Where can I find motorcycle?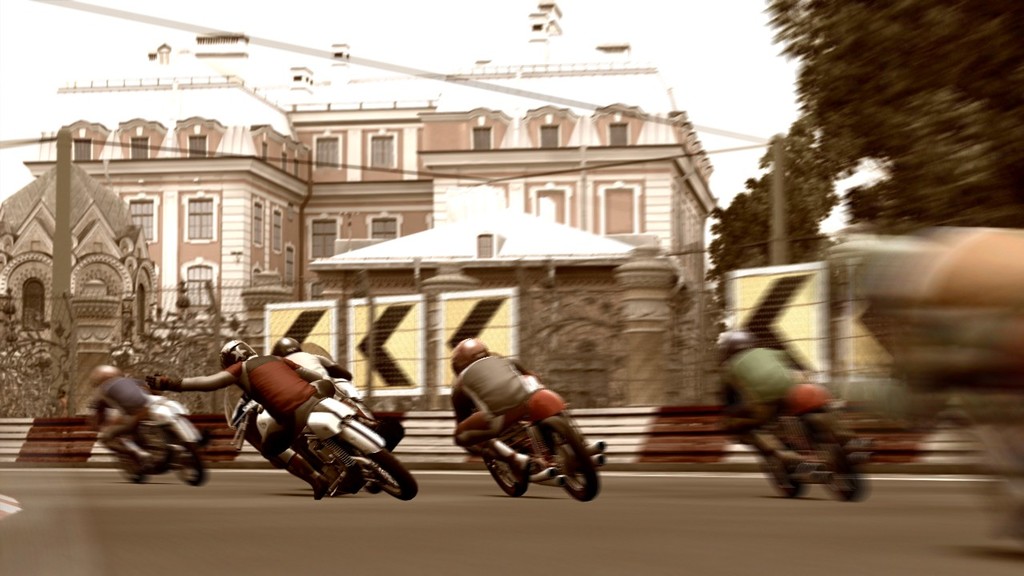
You can find it at 227/381/419/503.
